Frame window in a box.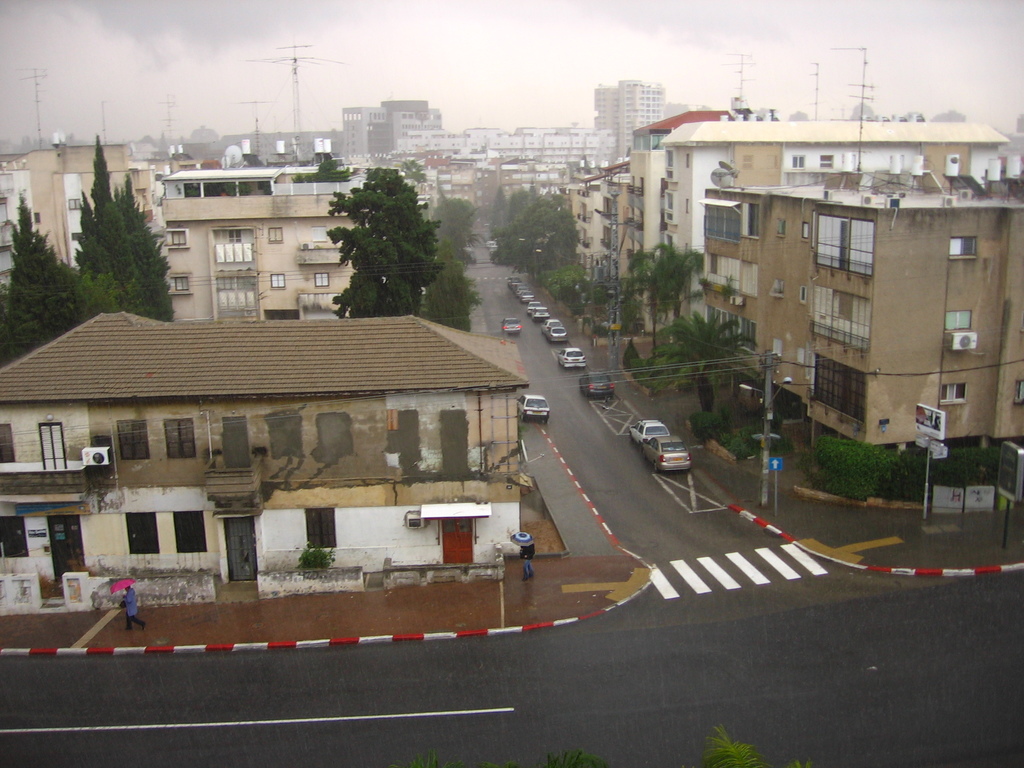
(x1=123, y1=512, x2=164, y2=558).
